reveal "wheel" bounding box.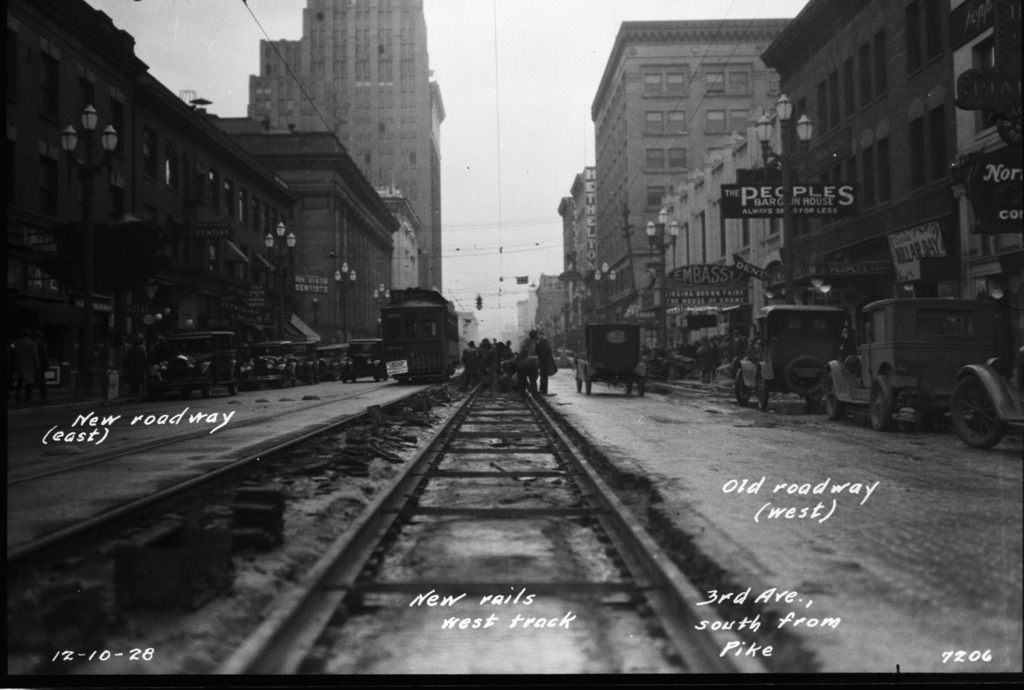
Revealed: detection(229, 370, 238, 395).
